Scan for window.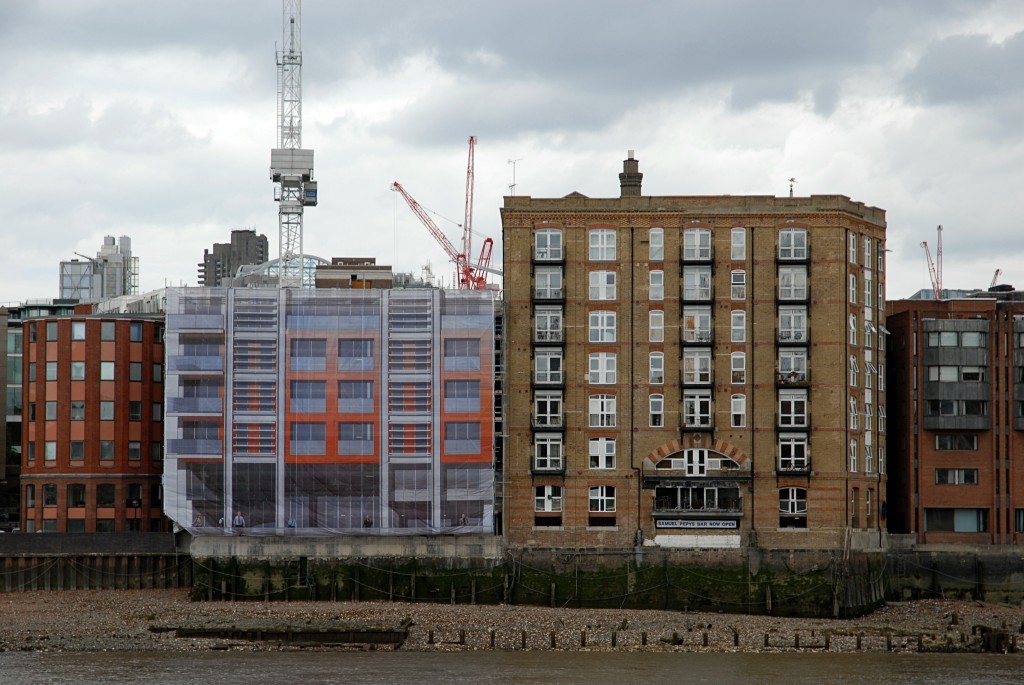
Scan result: (152,398,163,424).
